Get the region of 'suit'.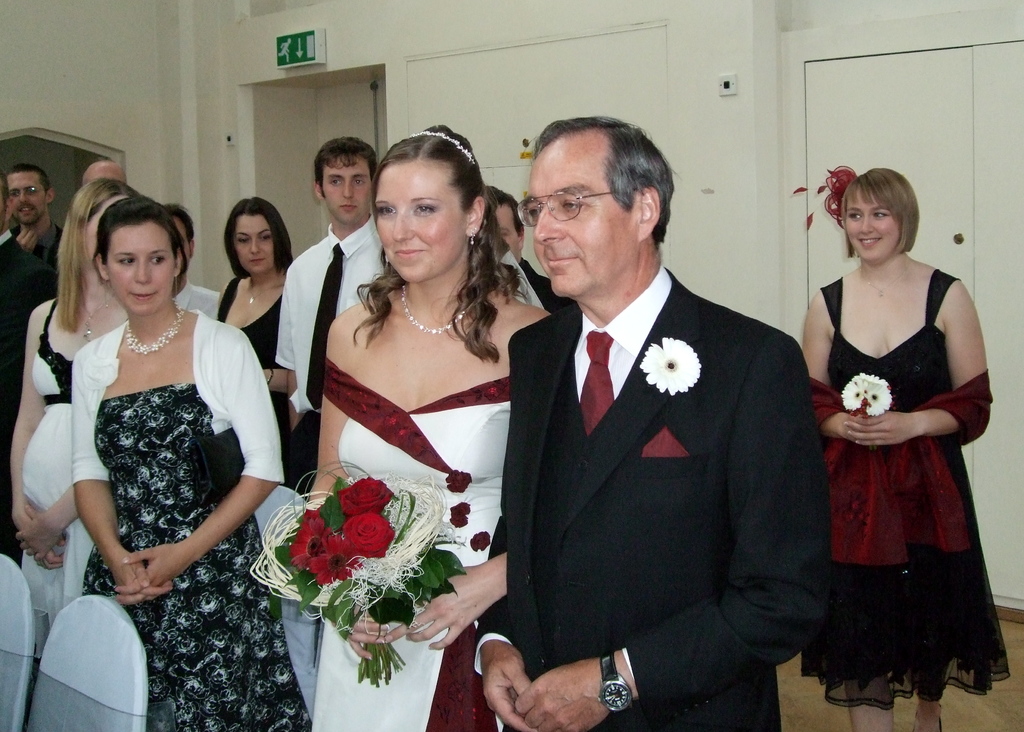
(left=472, top=268, right=835, bottom=731).
